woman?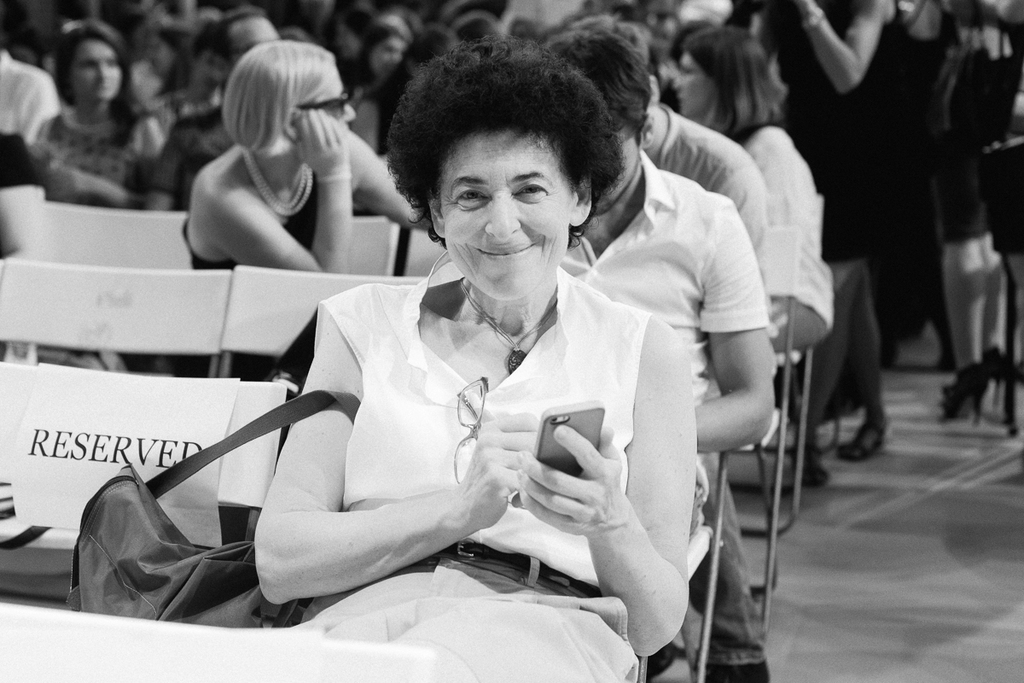
[x1=183, y1=38, x2=439, y2=381]
